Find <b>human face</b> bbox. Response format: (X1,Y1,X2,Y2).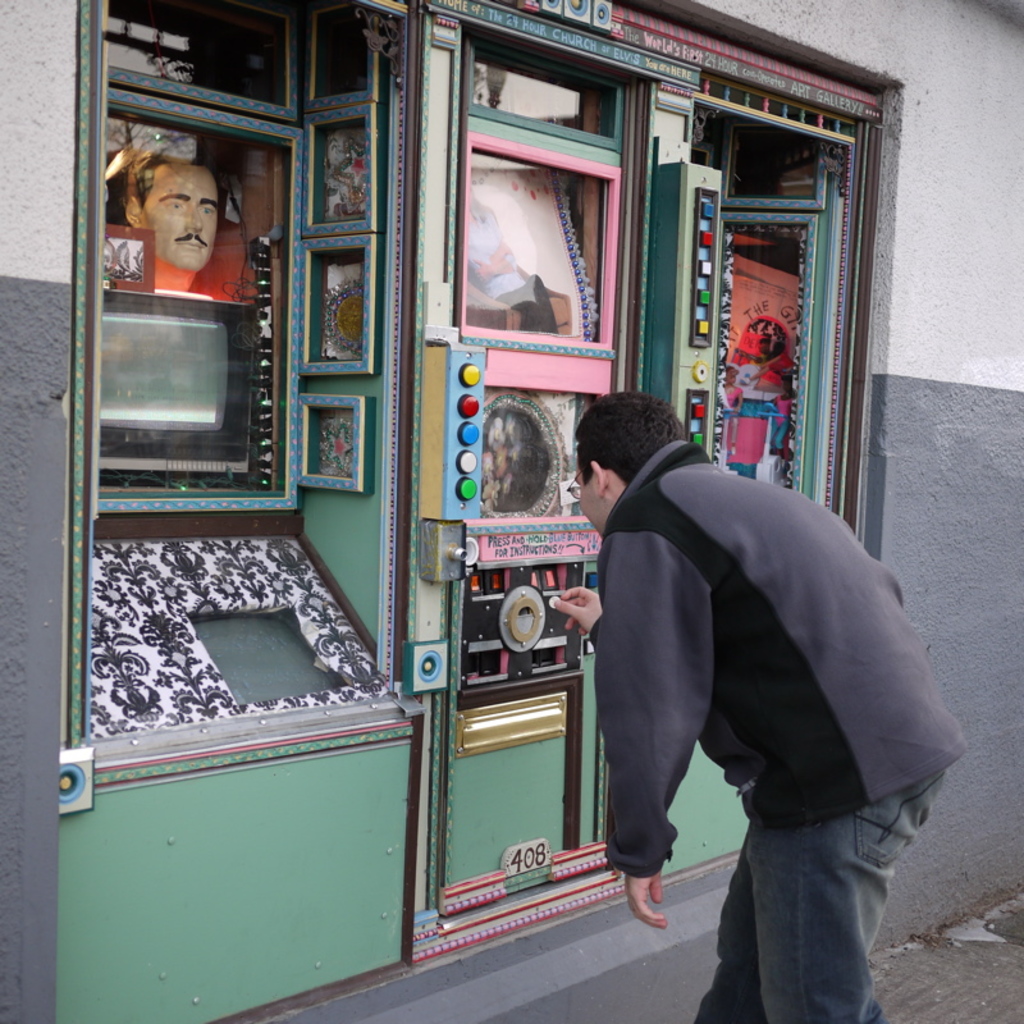
(562,458,612,552).
